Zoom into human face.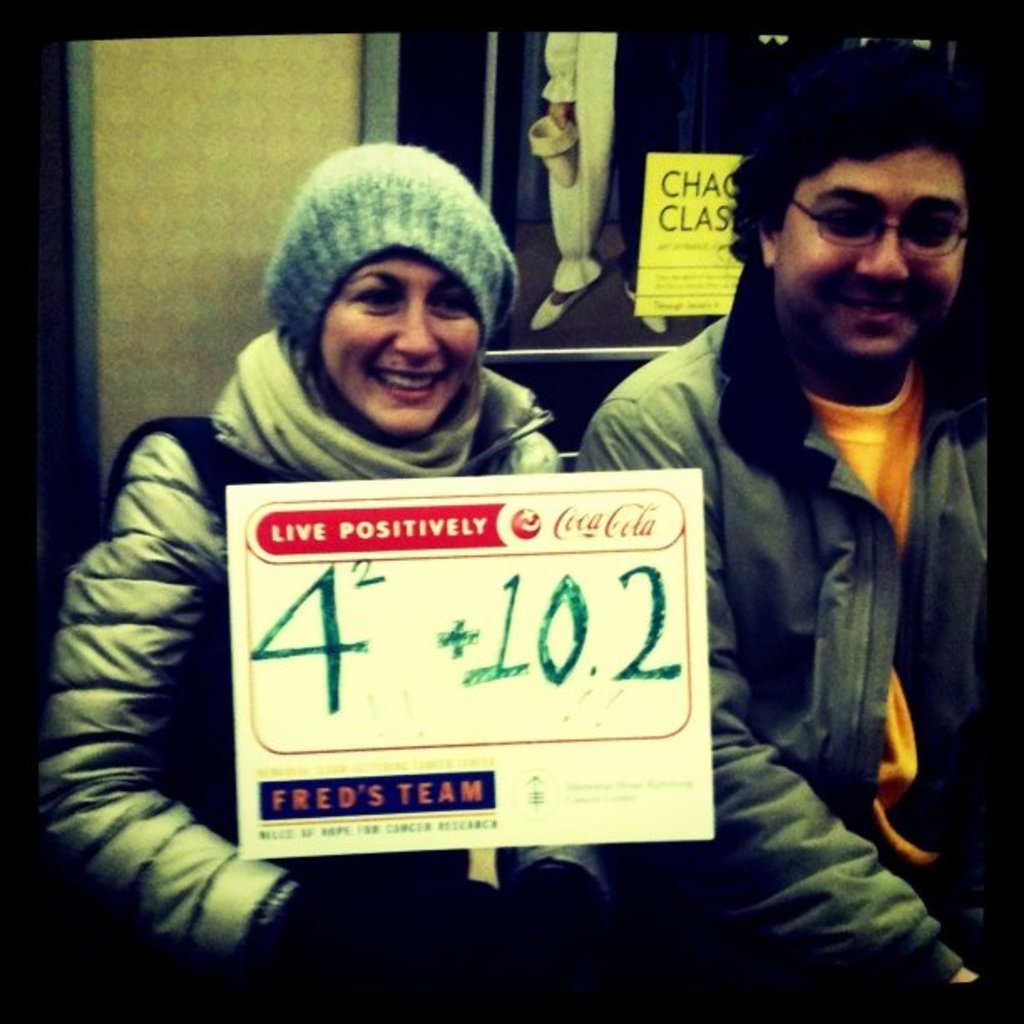
Zoom target: <box>315,241,485,432</box>.
